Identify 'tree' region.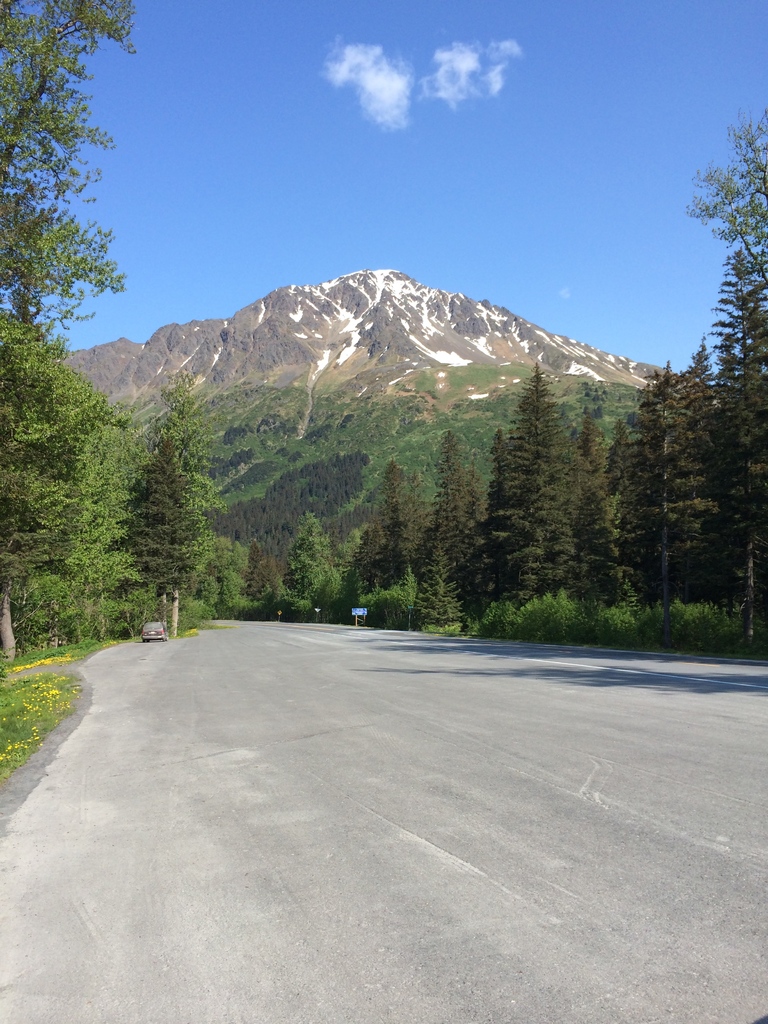
Region: (left=623, top=357, right=693, bottom=611).
